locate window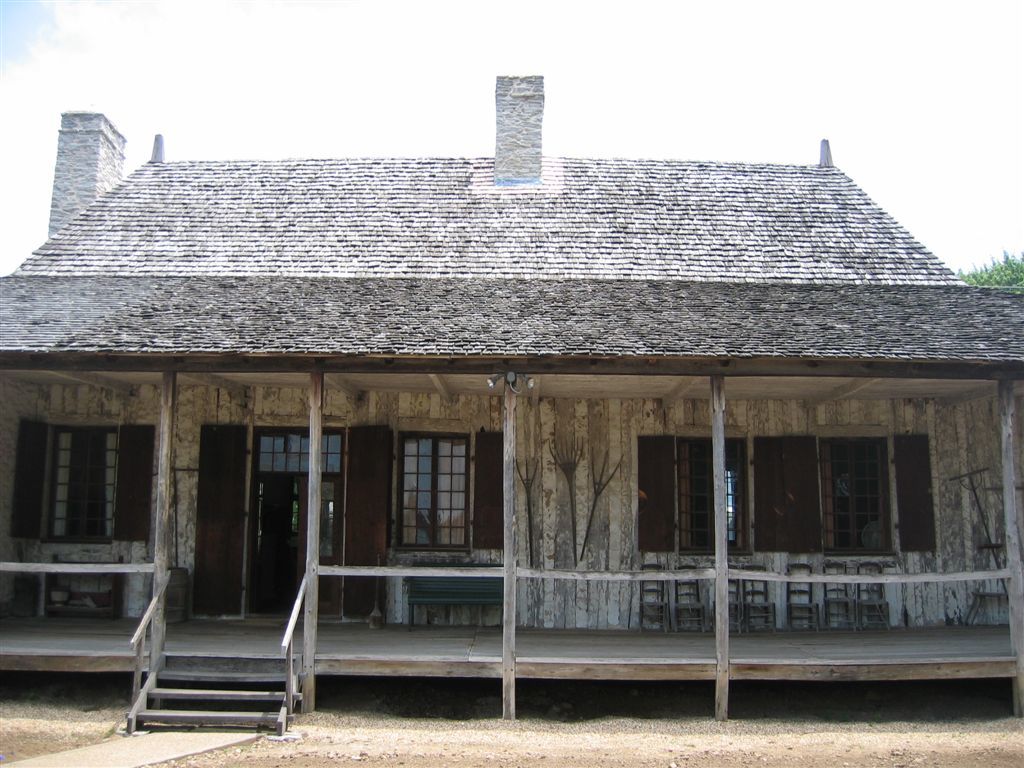
bbox=(1, 424, 155, 559)
